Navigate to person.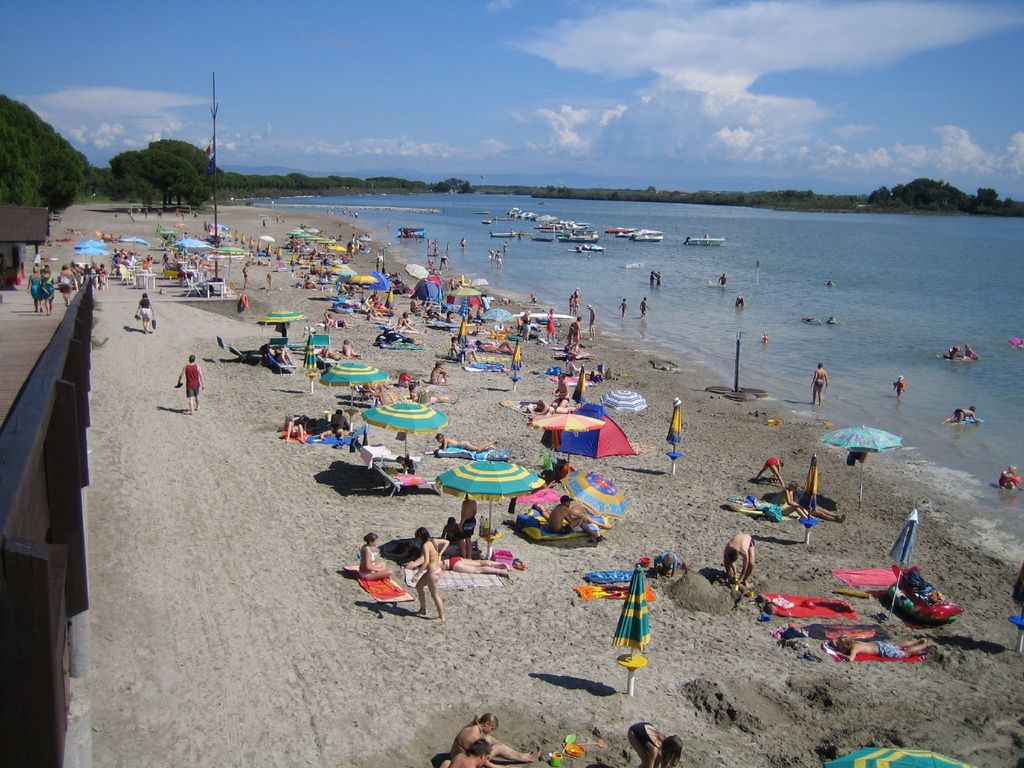
Navigation target: [x1=812, y1=364, x2=828, y2=403].
